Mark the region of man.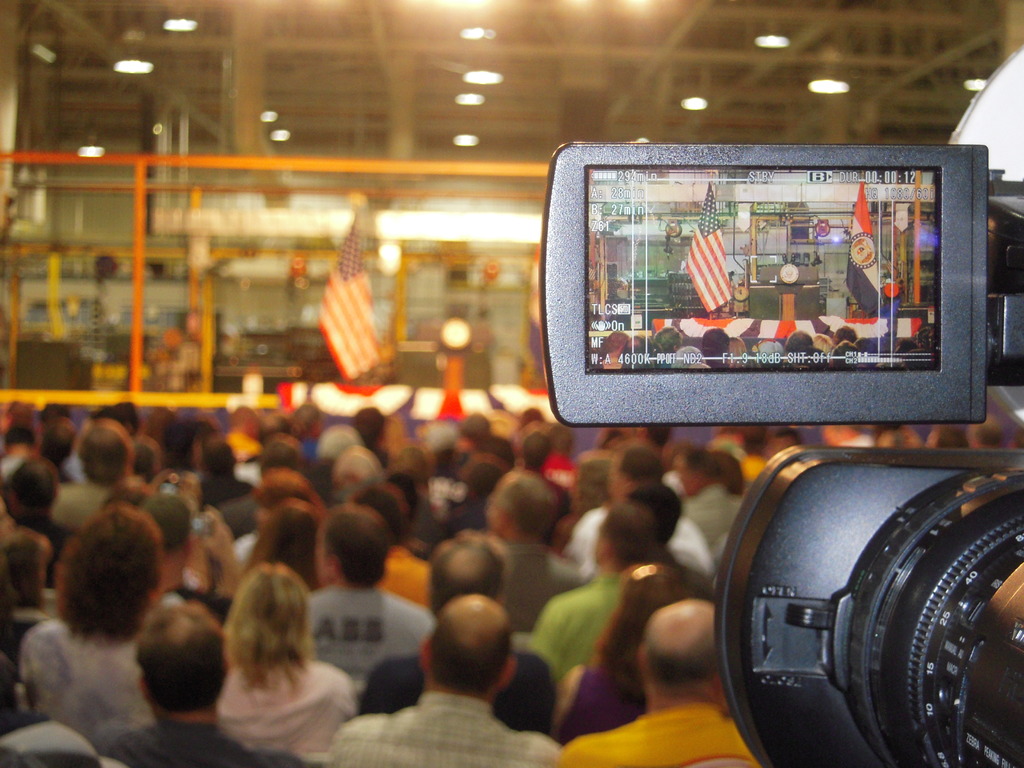
Region: locate(544, 595, 766, 767).
